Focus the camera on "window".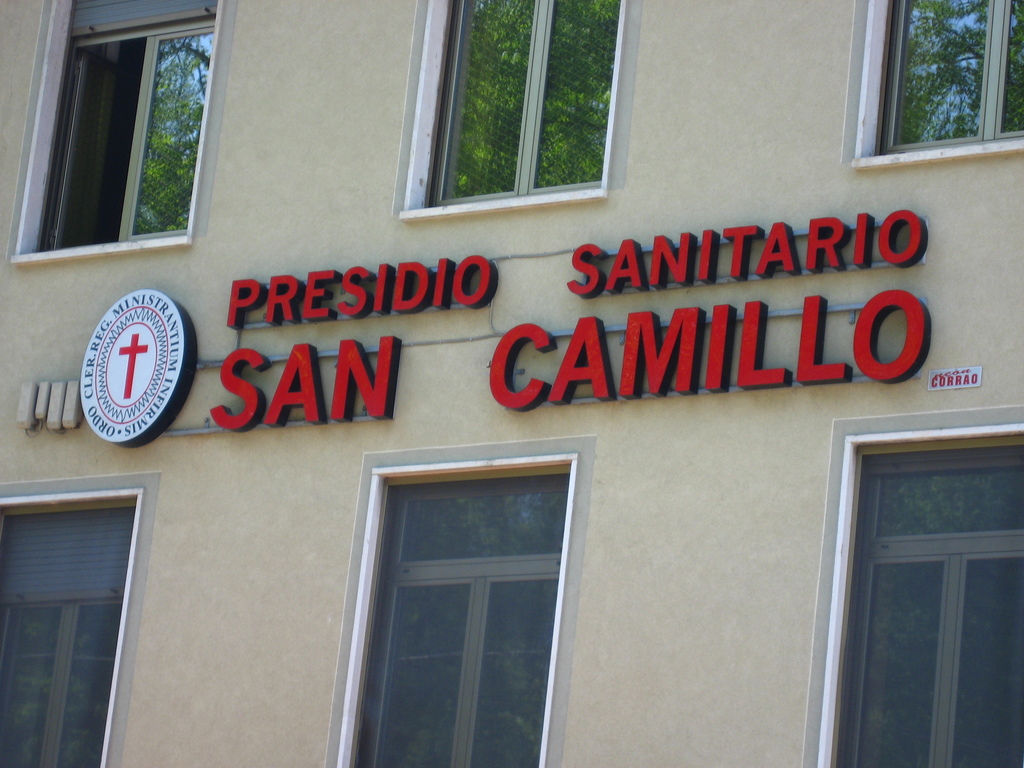
Focus region: rect(796, 412, 1023, 767).
